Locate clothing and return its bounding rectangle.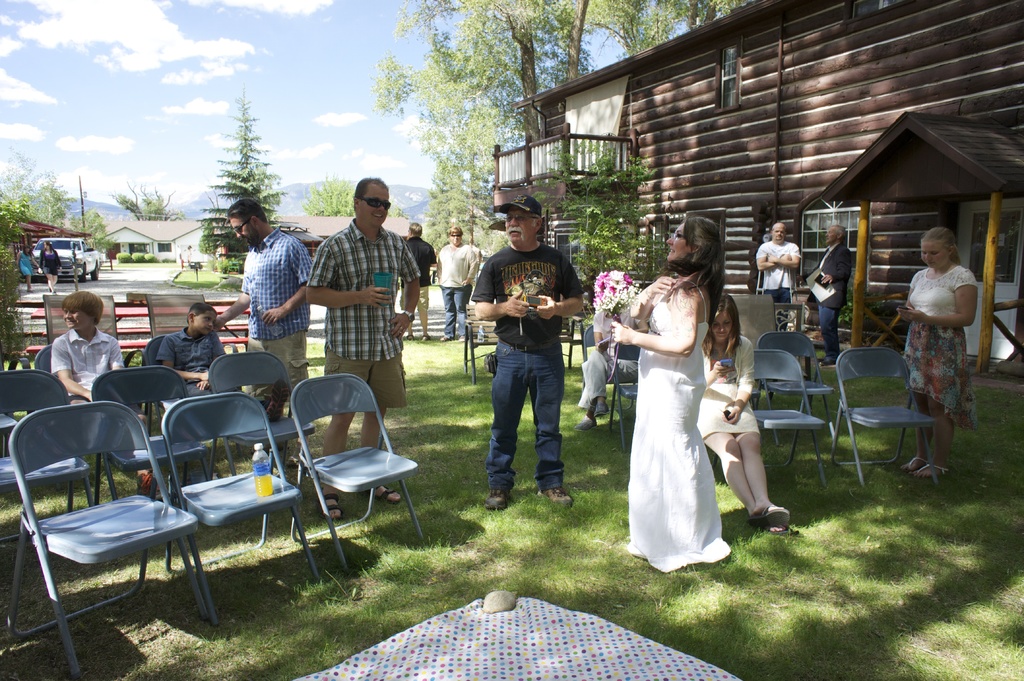
(left=47, top=327, right=147, bottom=416).
